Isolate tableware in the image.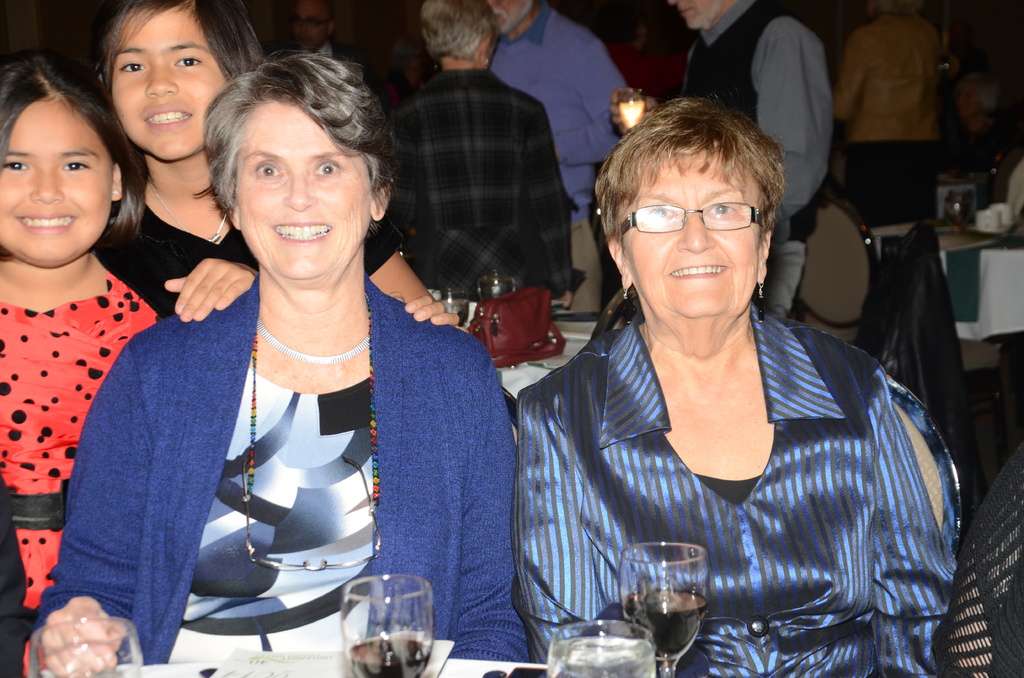
Isolated region: region(946, 188, 975, 228).
